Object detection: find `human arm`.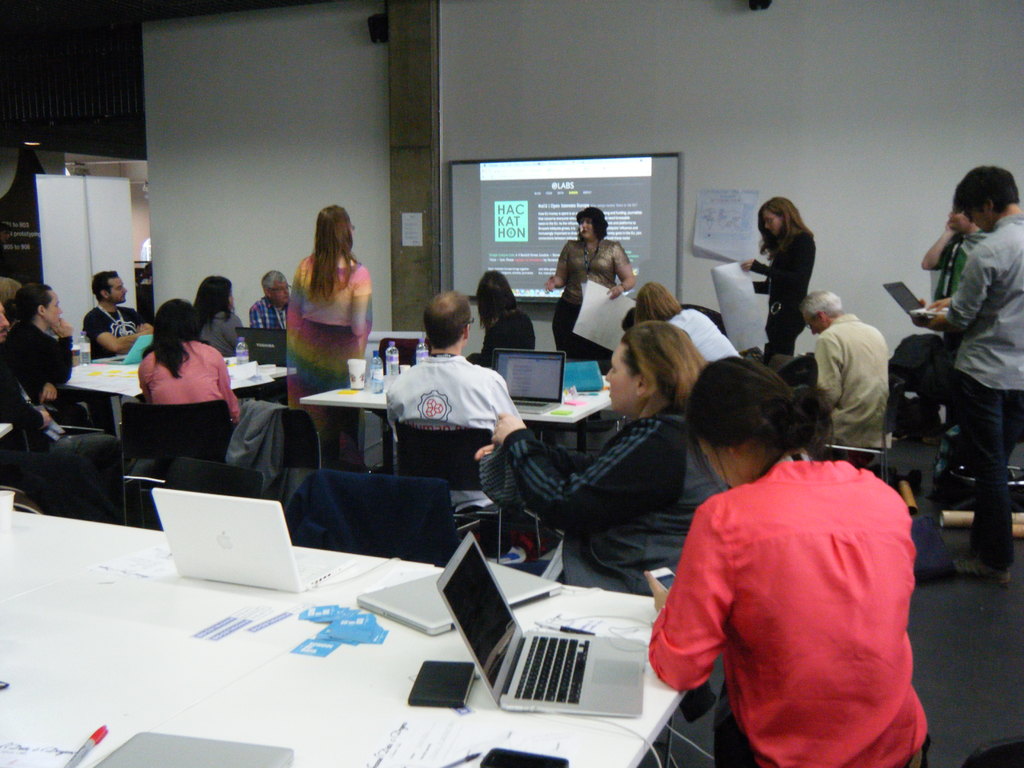
742 250 778 280.
